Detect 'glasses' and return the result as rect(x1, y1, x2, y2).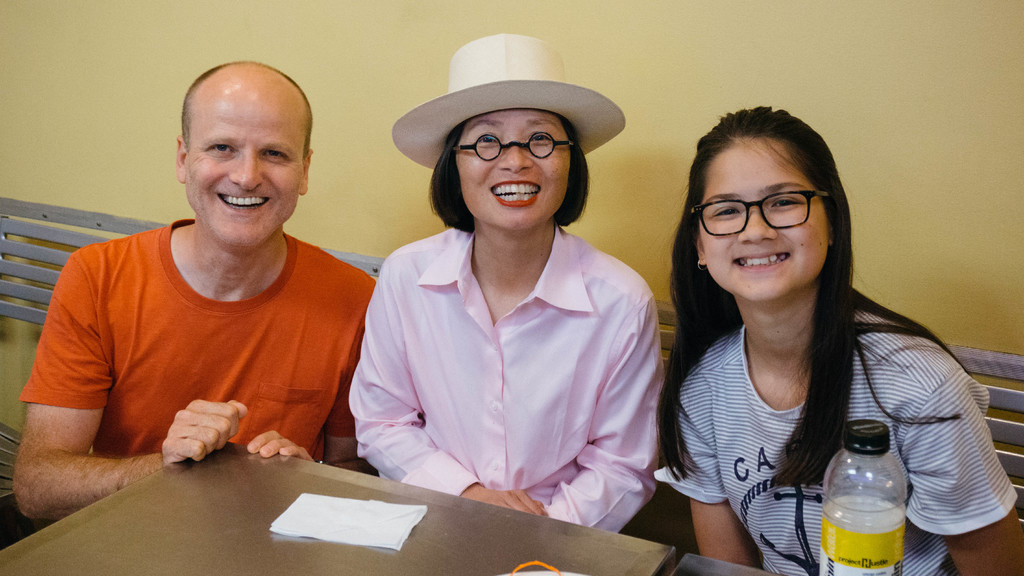
rect(694, 180, 831, 243).
